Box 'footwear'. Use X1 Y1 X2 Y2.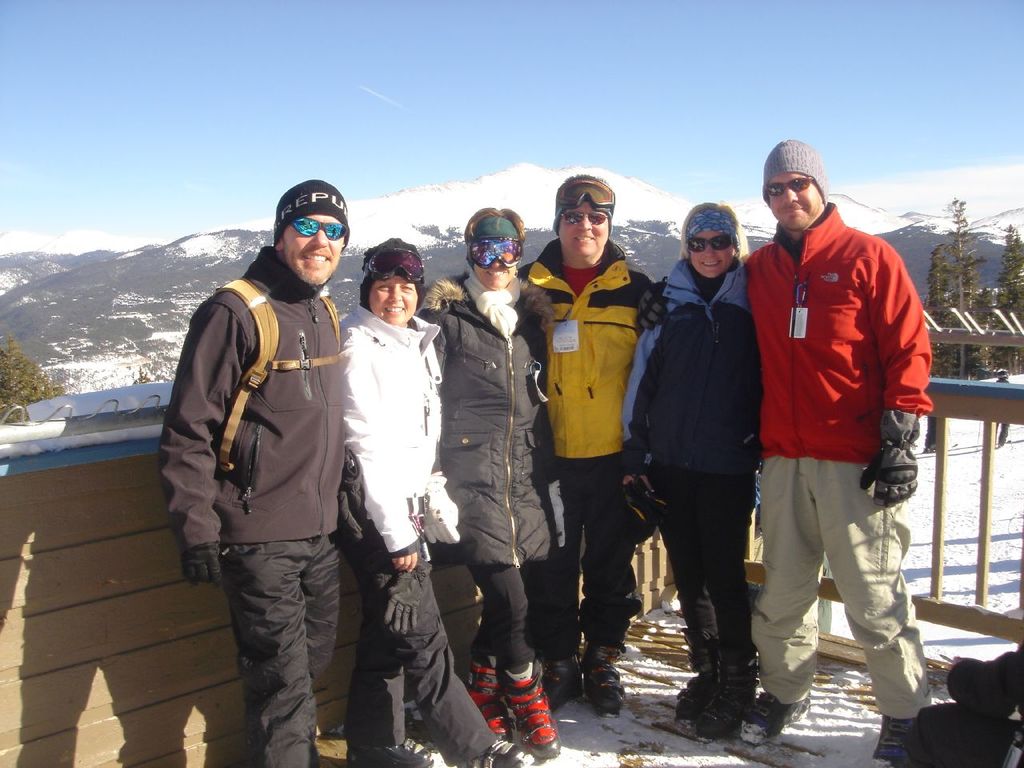
738 693 810 745.
